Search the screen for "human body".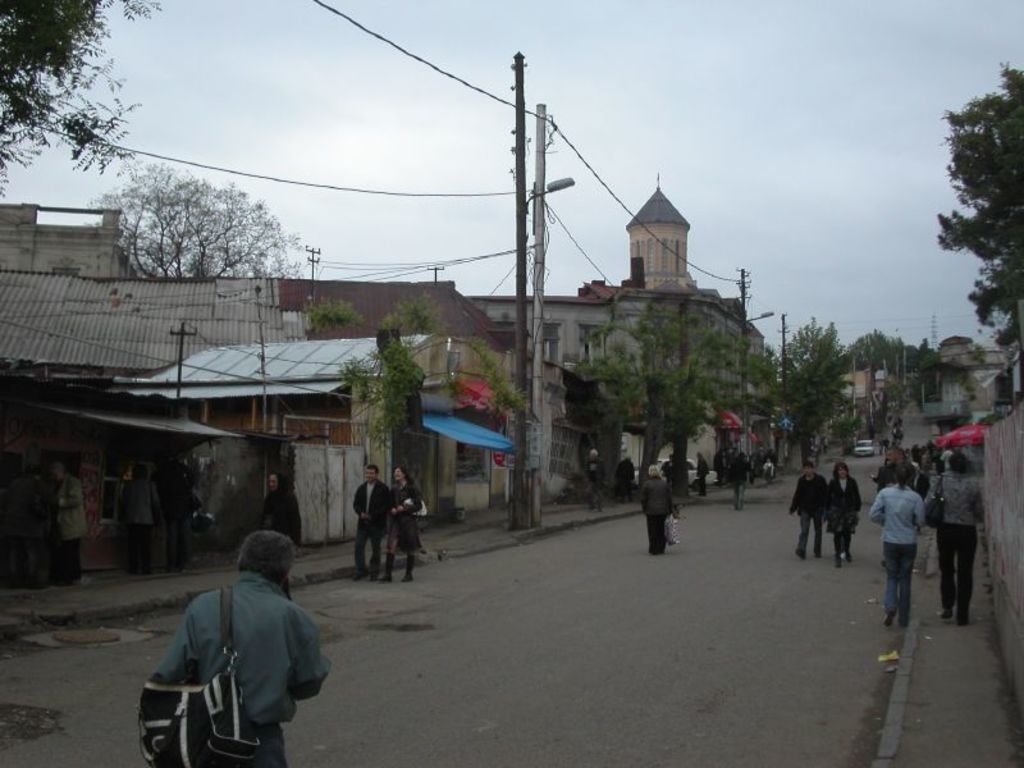
Found at Rect(733, 445, 750, 500).
